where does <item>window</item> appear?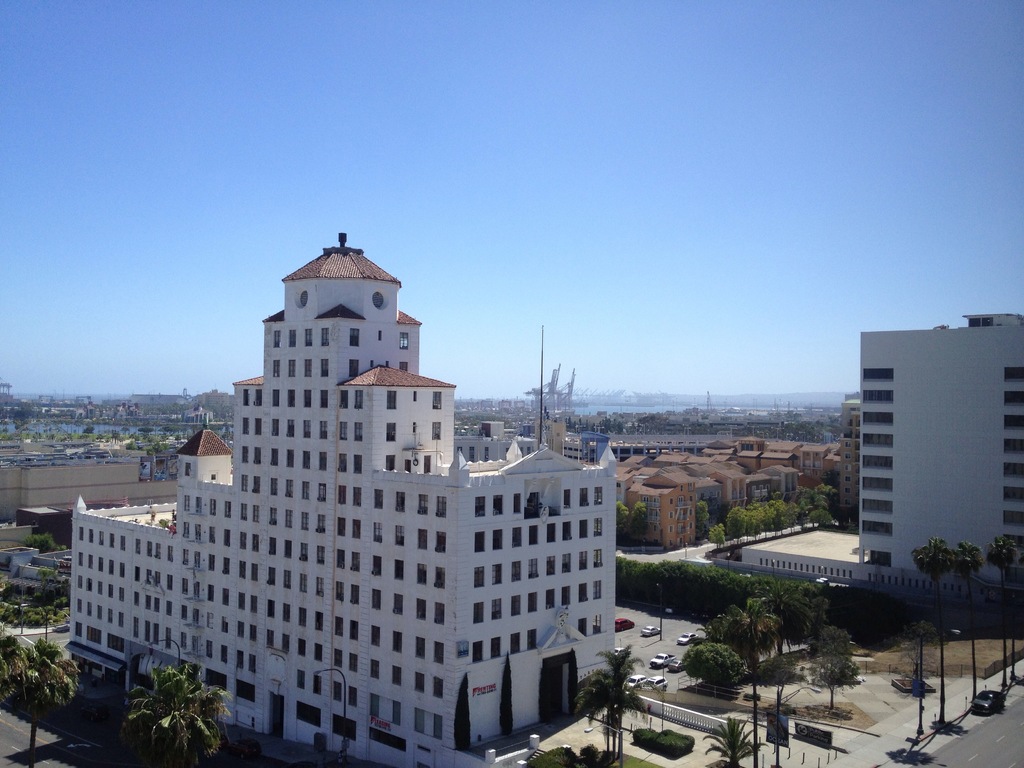
Appears at box(1005, 536, 1023, 547).
